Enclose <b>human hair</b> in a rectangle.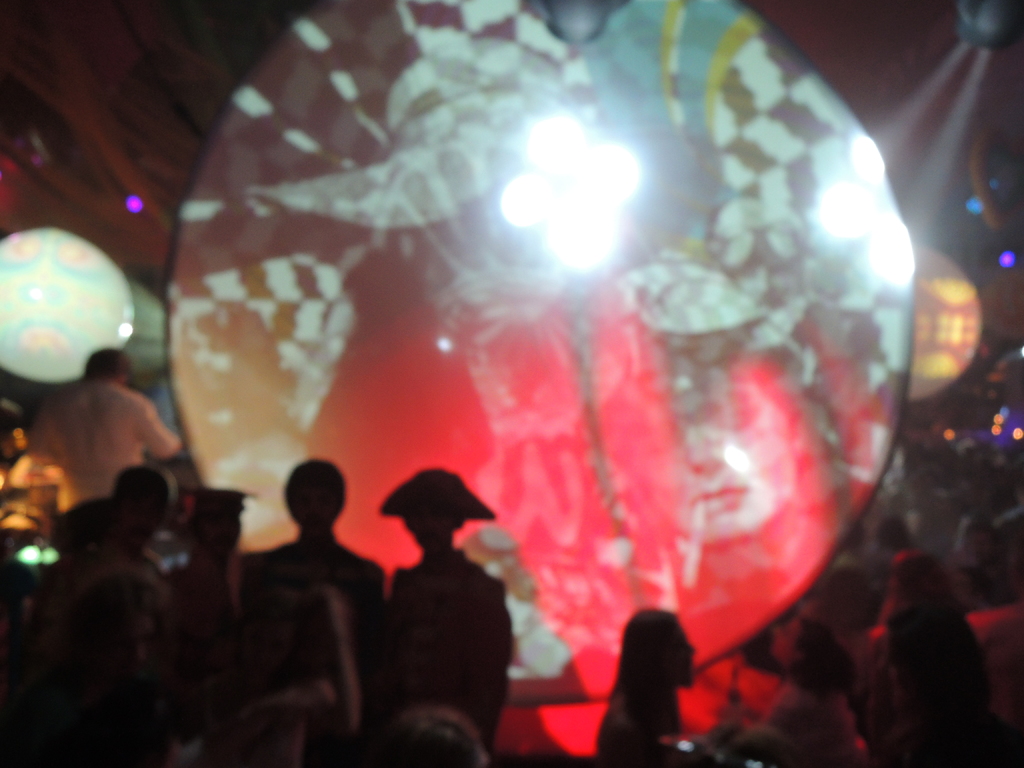
600/608/703/737.
